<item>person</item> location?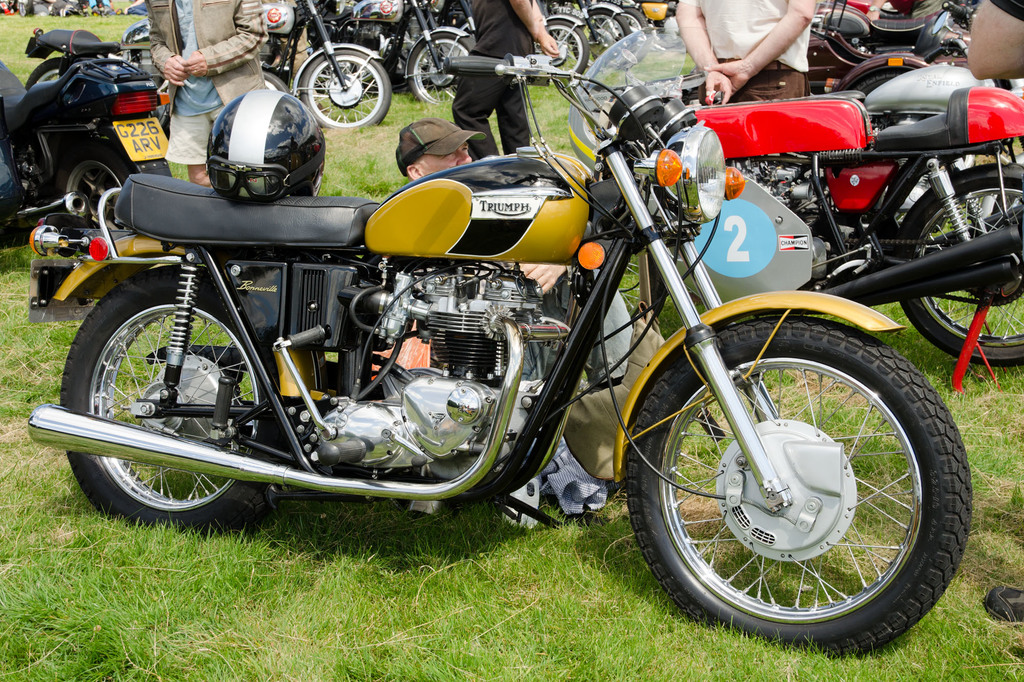
<bbox>965, 0, 1023, 79</bbox>
